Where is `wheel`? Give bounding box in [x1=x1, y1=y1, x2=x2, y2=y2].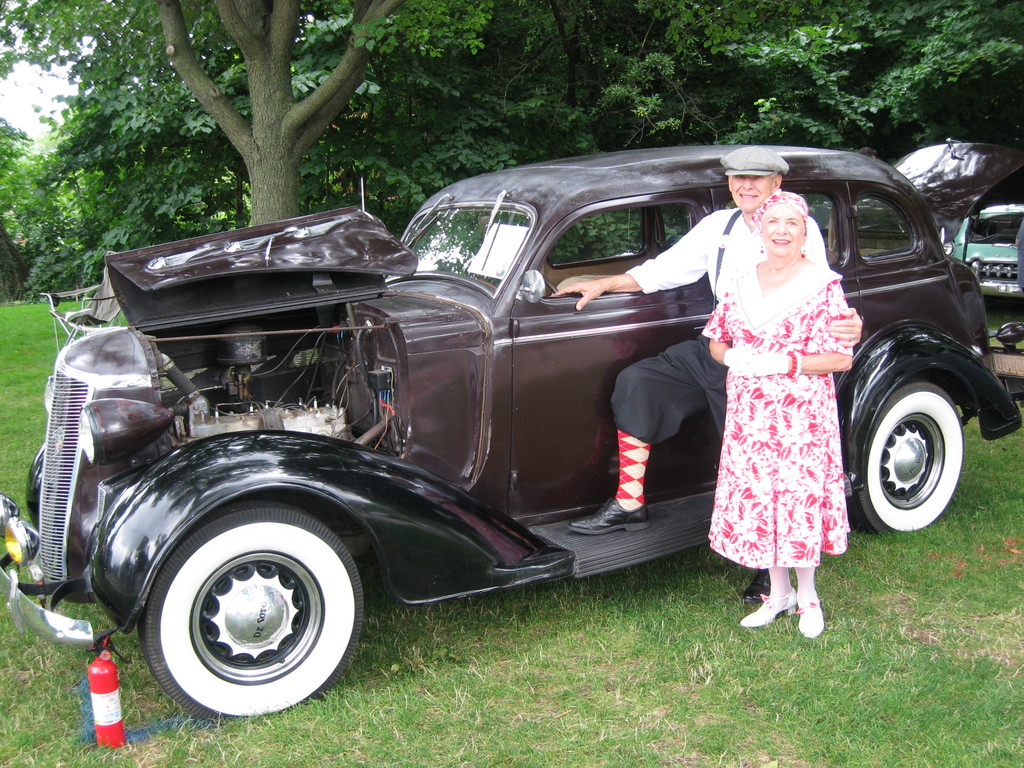
[x1=849, y1=381, x2=963, y2=534].
